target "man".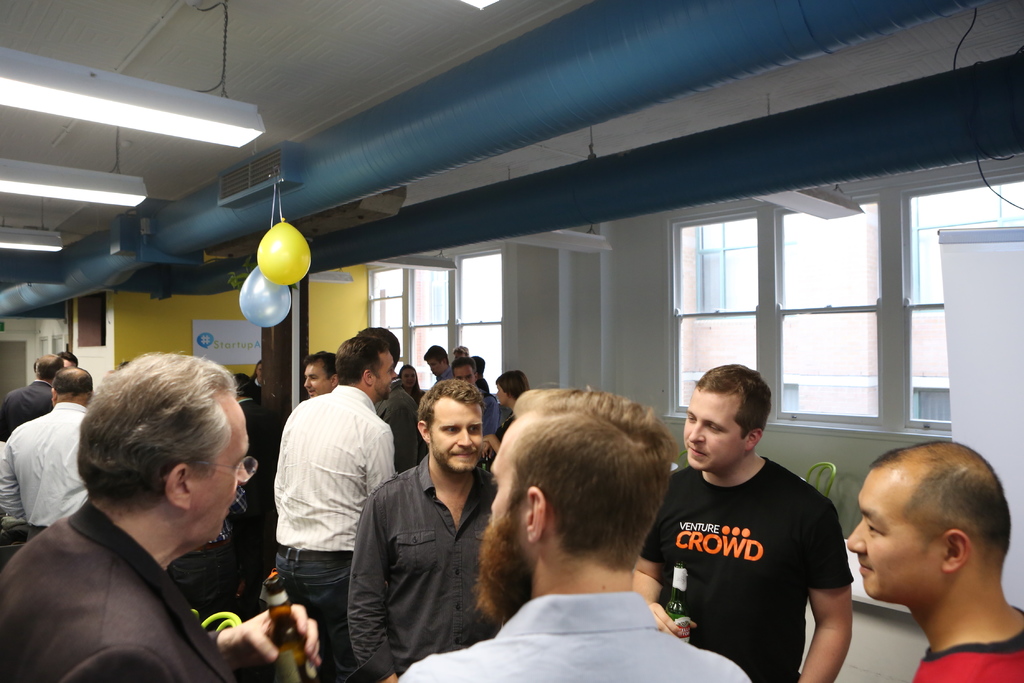
Target region: l=424, t=344, r=452, b=377.
